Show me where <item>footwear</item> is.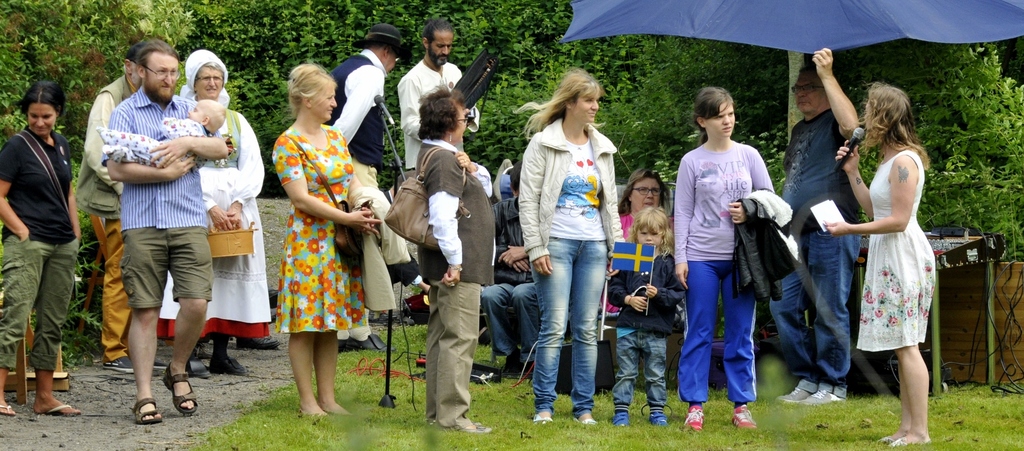
<item>footwear</item> is at 612,414,633,427.
